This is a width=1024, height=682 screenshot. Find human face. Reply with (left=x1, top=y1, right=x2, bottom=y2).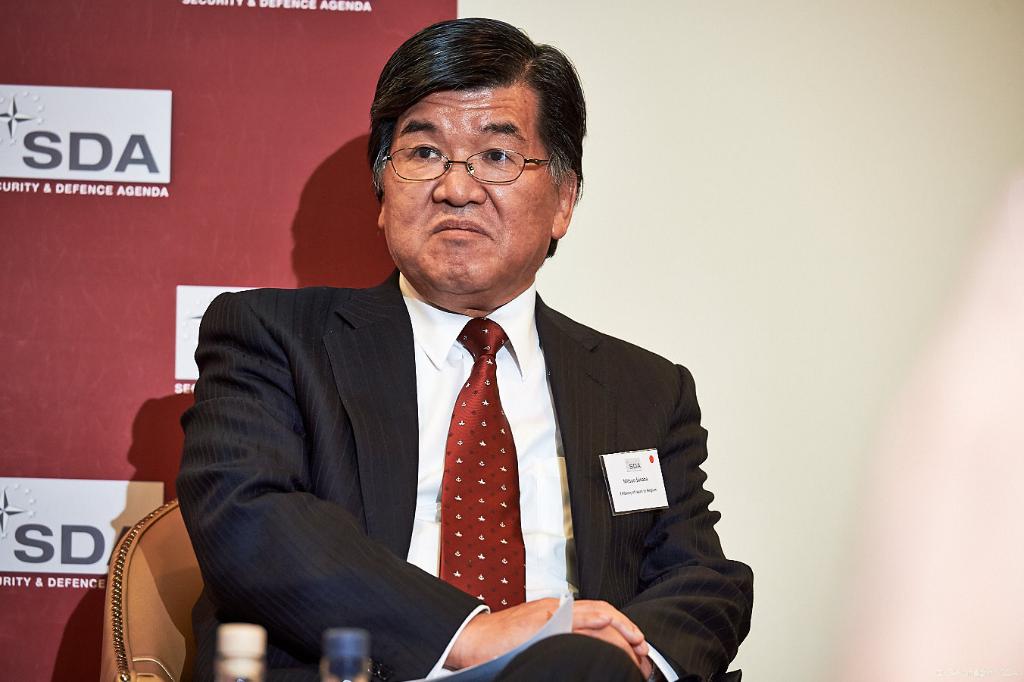
(left=382, top=80, right=561, bottom=293).
